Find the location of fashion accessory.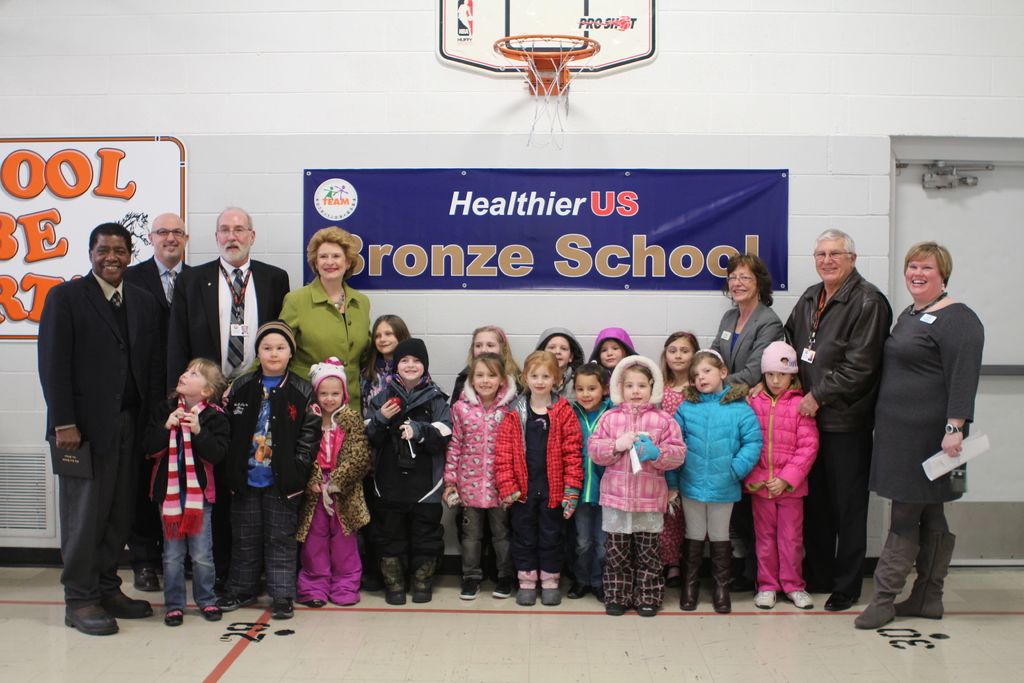
Location: <region>61, 602, 118, 636</region>.
